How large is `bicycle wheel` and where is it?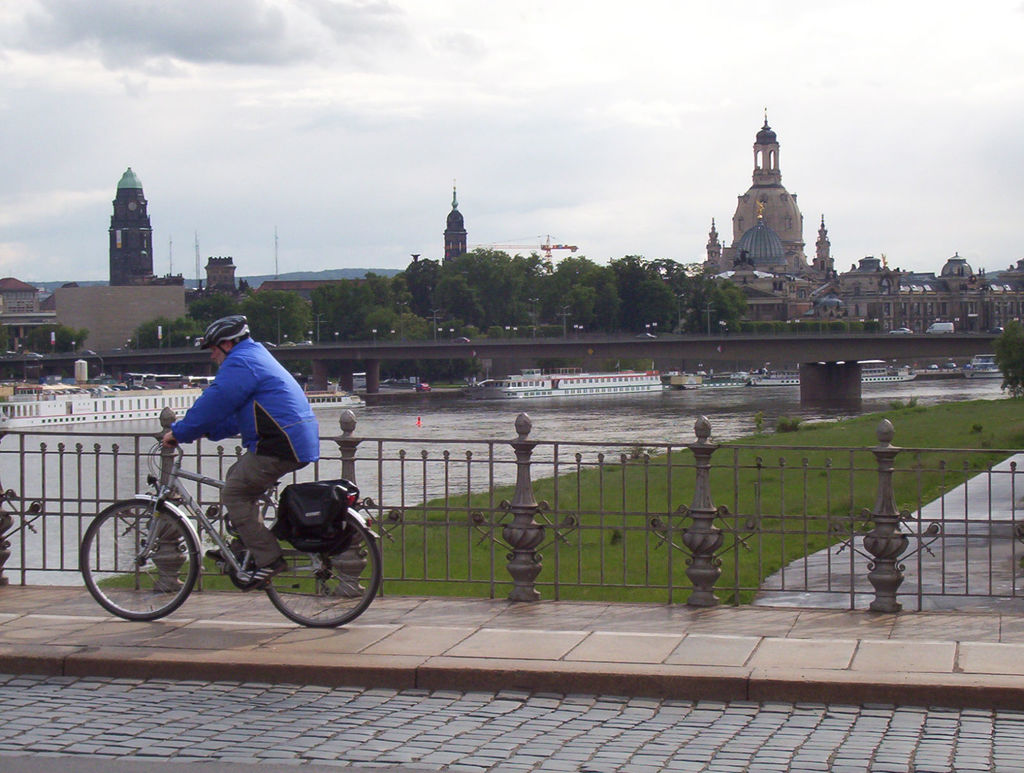
Bounding box: l=259, t=504, r=382, b=627.
